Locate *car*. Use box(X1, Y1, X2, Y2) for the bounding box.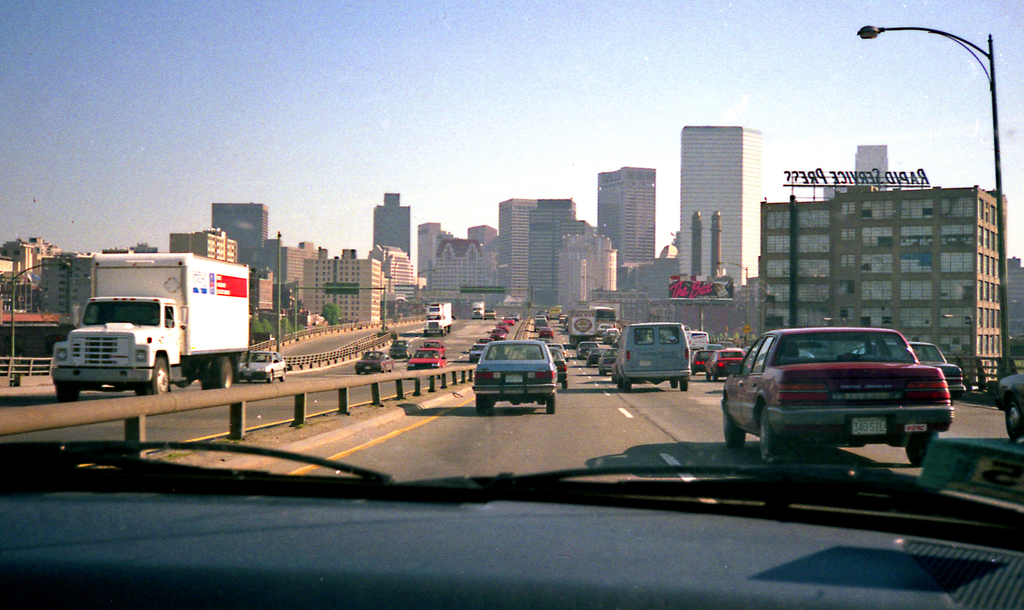
box(407, 348, 447, 370).
